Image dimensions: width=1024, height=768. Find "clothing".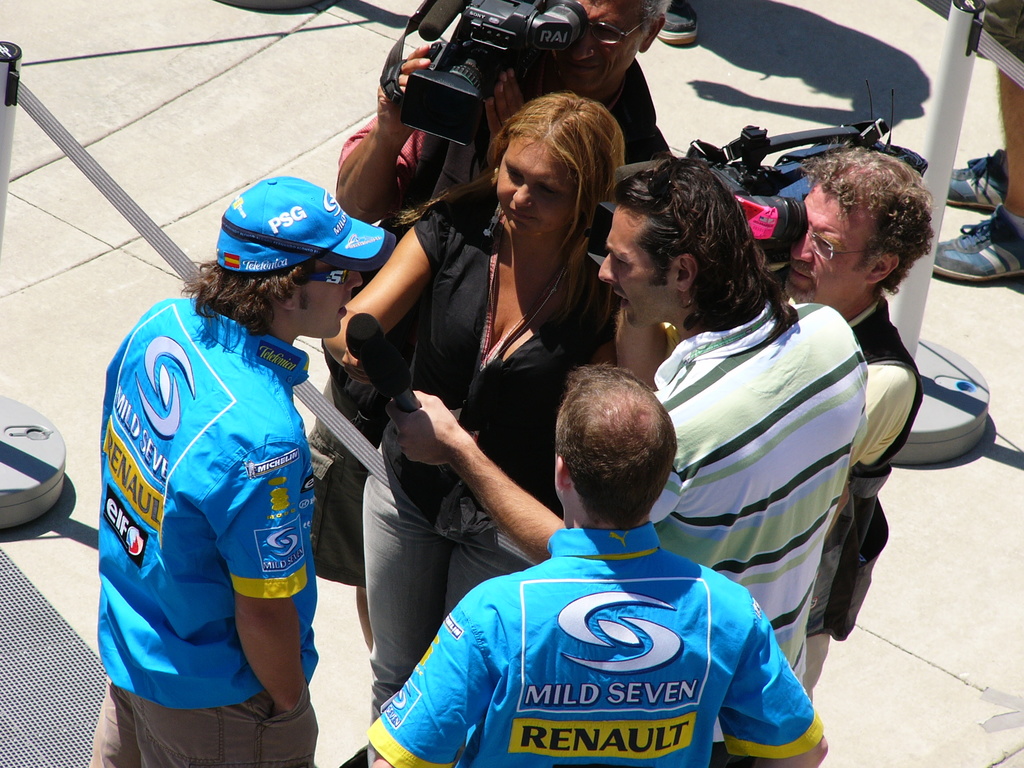
(left=104, top=294, right=316, bottom=767).
